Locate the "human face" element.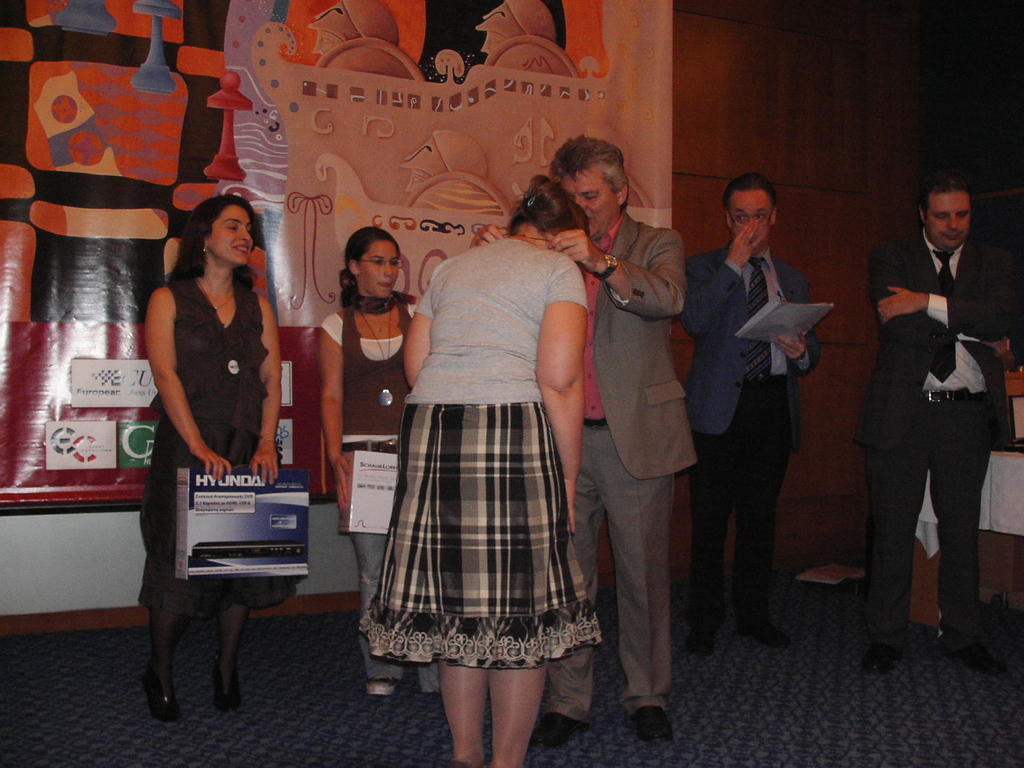
Element bbox: bbox=[564, 164, 618, 236].
